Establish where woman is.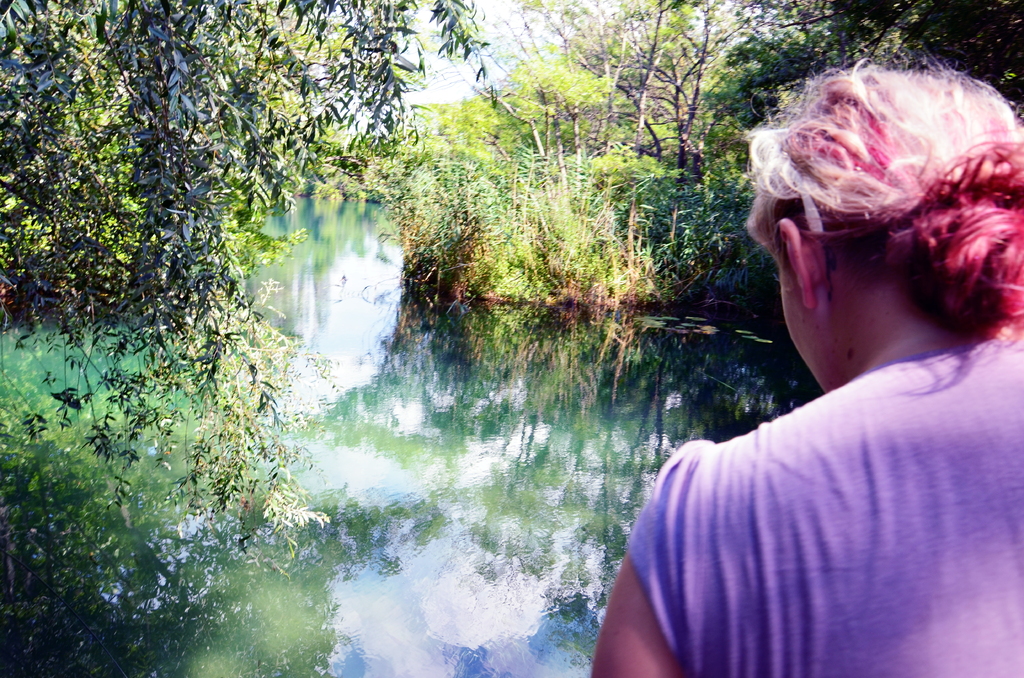
Established at box=[593, 60, 1023, 677].
